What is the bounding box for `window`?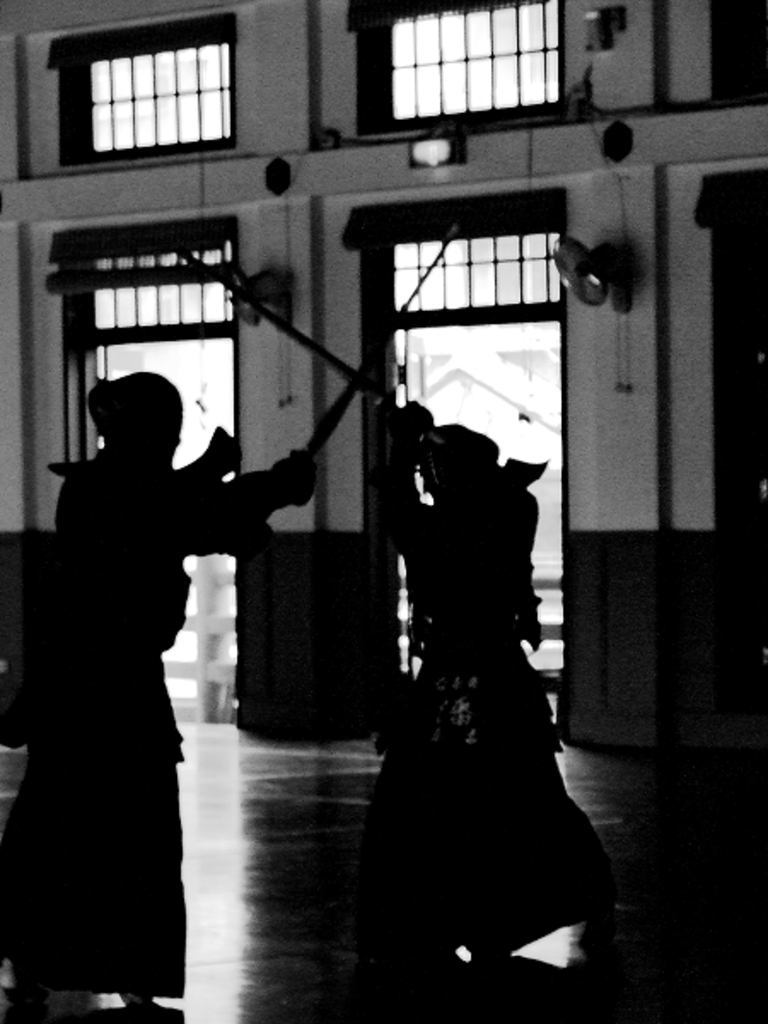
(51,17,249,154).
